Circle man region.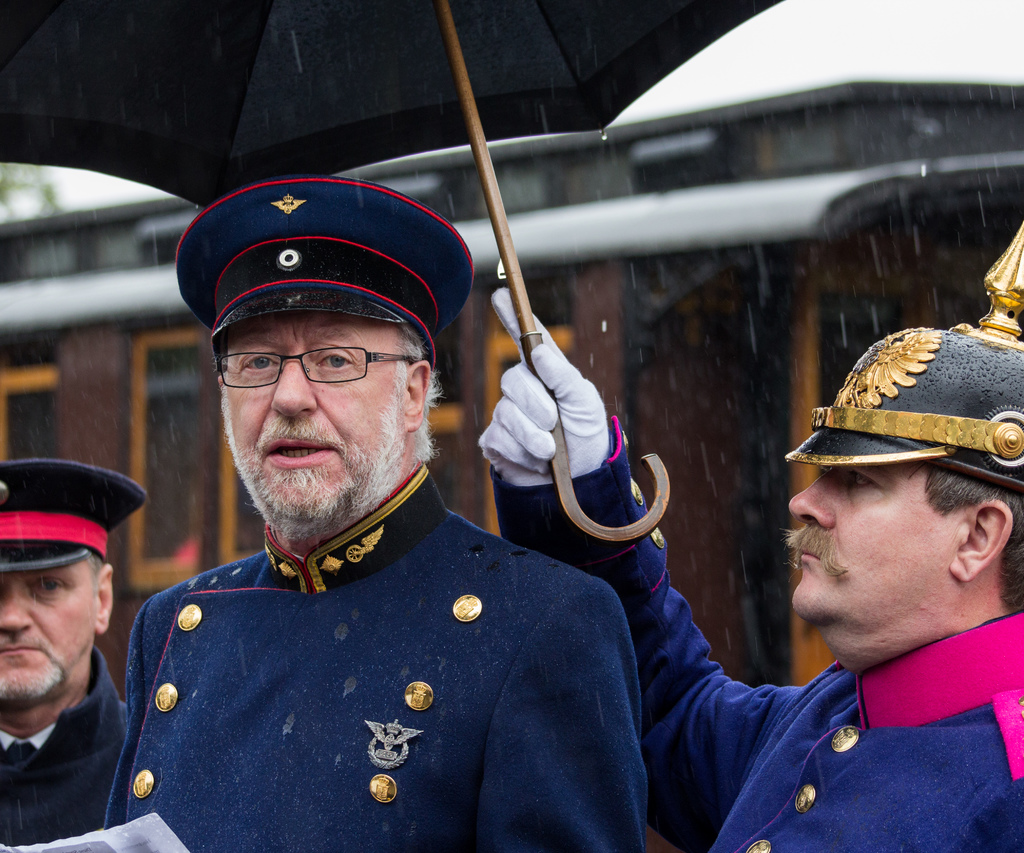
Region: bbox=(103, 177, 648, 852).
